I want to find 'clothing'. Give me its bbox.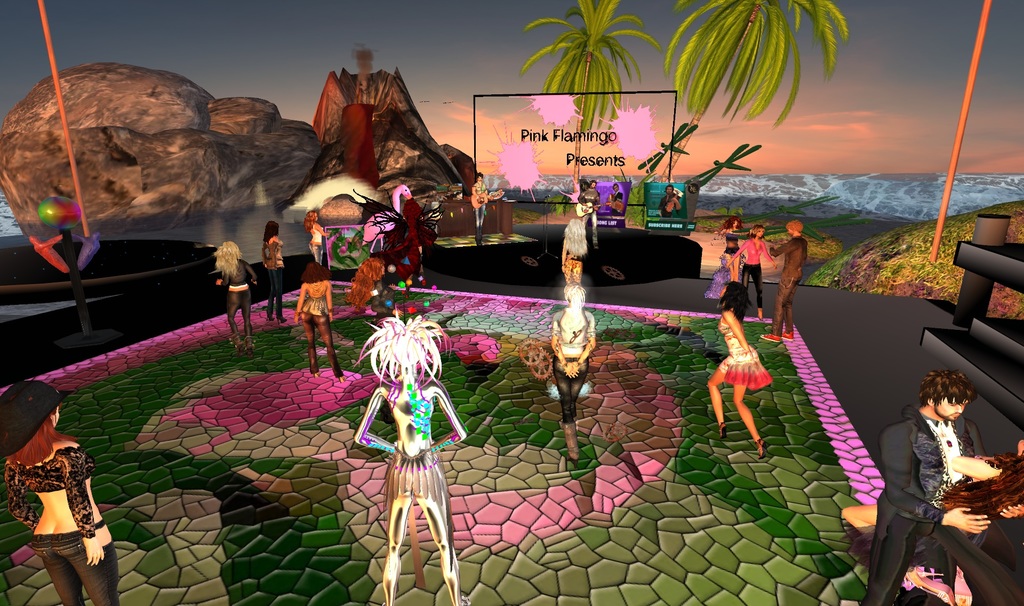
720/221/744/261.
